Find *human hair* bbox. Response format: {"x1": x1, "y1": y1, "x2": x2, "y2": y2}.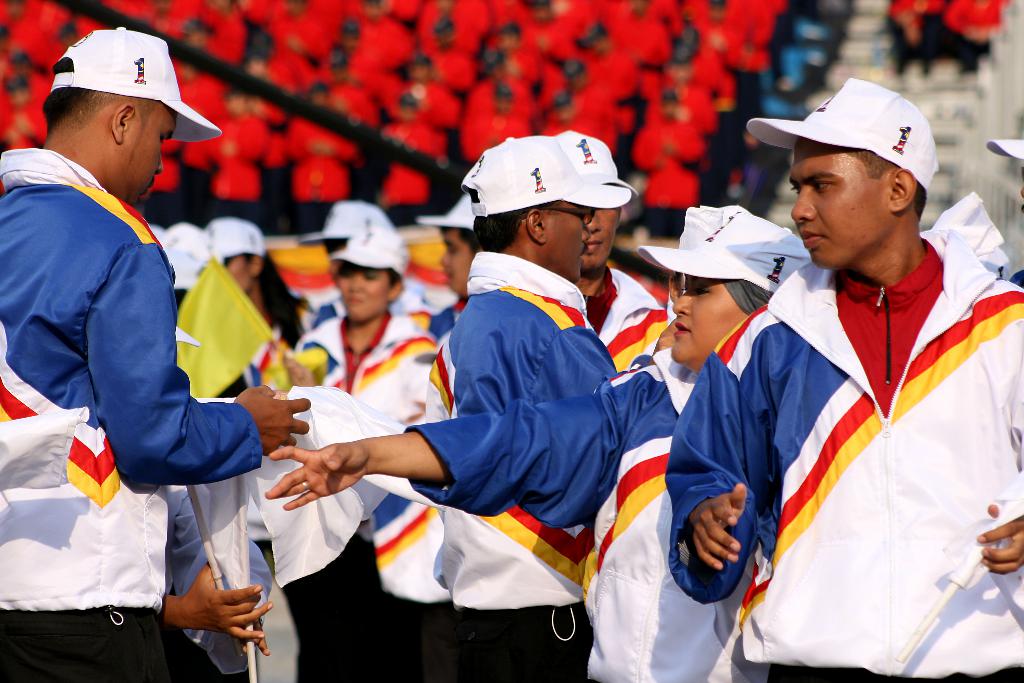
{"x1": 42, "y1": 57, "x2": 158, "y2": 133}.
